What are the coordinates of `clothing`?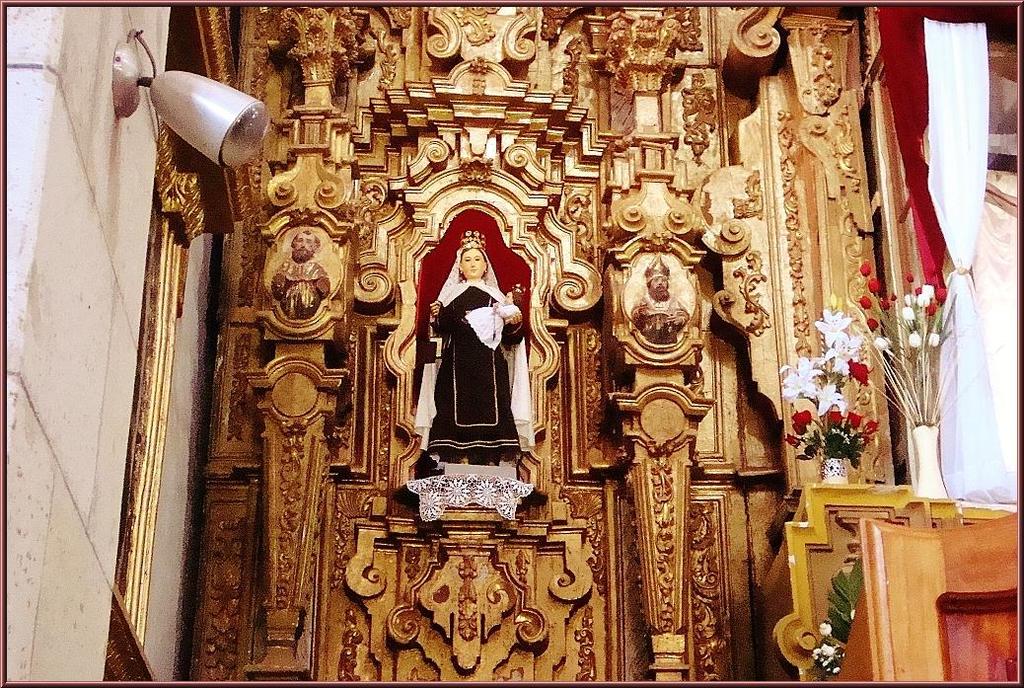
box=[459, 299, 528, 347].
